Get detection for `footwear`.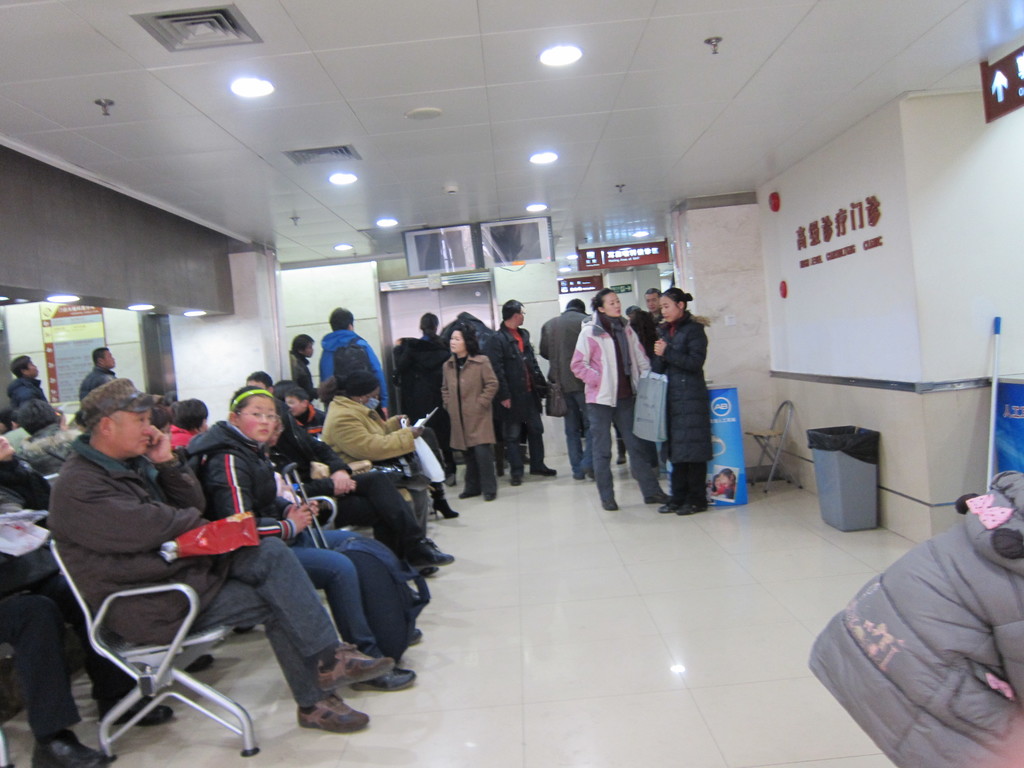
Detection: (95,683,163,725).
